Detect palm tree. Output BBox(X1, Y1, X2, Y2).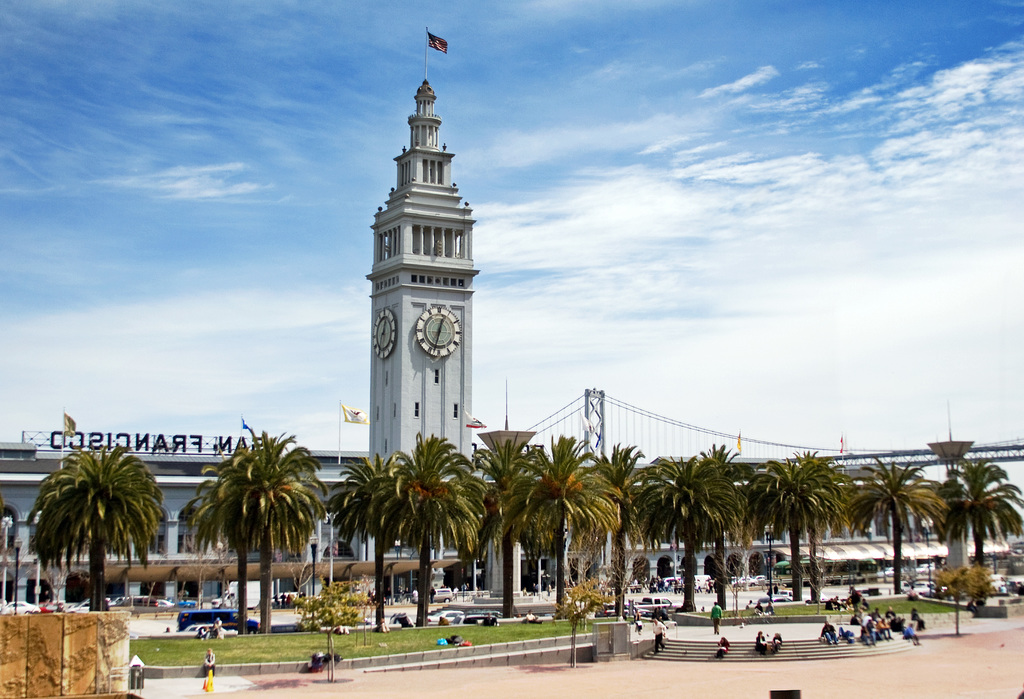
BBox(730, 457, 838, 600).
